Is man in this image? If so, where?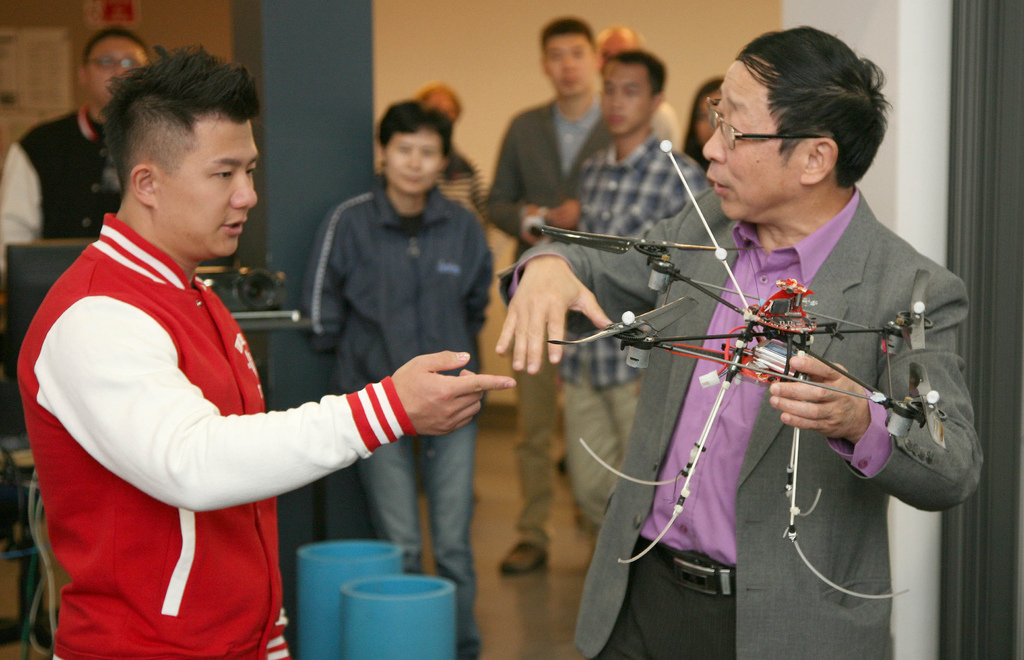
Yes, at <bbox>476, 16, 612, 571</bbox>.
